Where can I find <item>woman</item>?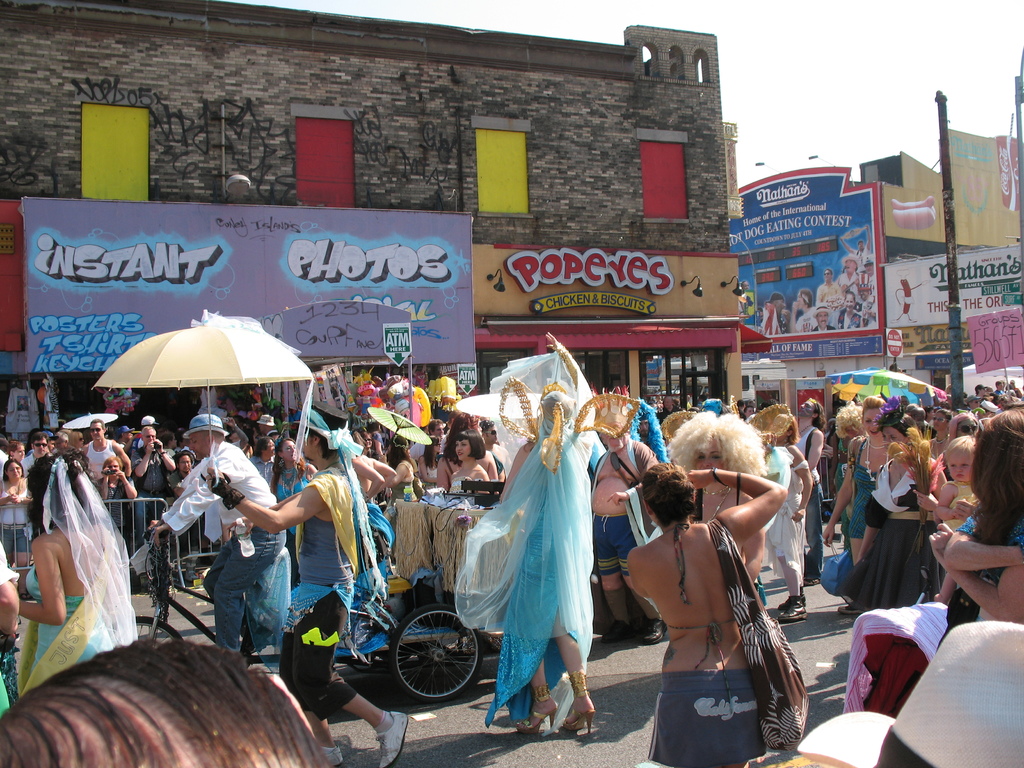
You can find it at x1=93 y1=456 x2=143 y2=540.
